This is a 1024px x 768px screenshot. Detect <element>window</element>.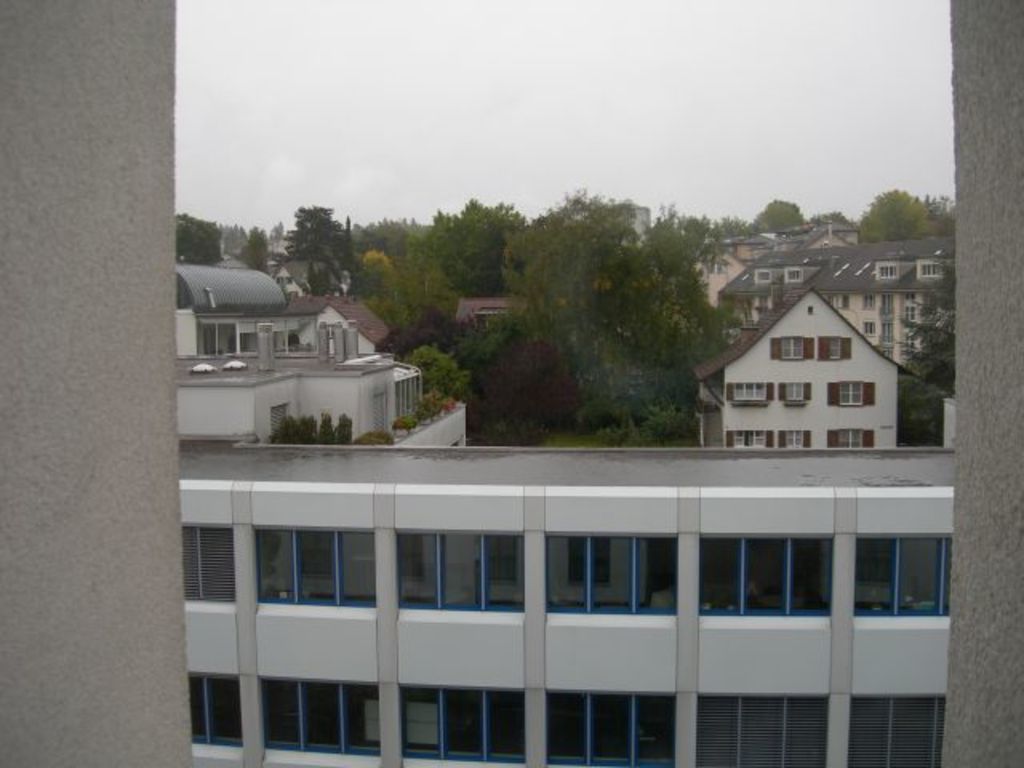
x1=902, y1=304, x2=915, y2=323.
